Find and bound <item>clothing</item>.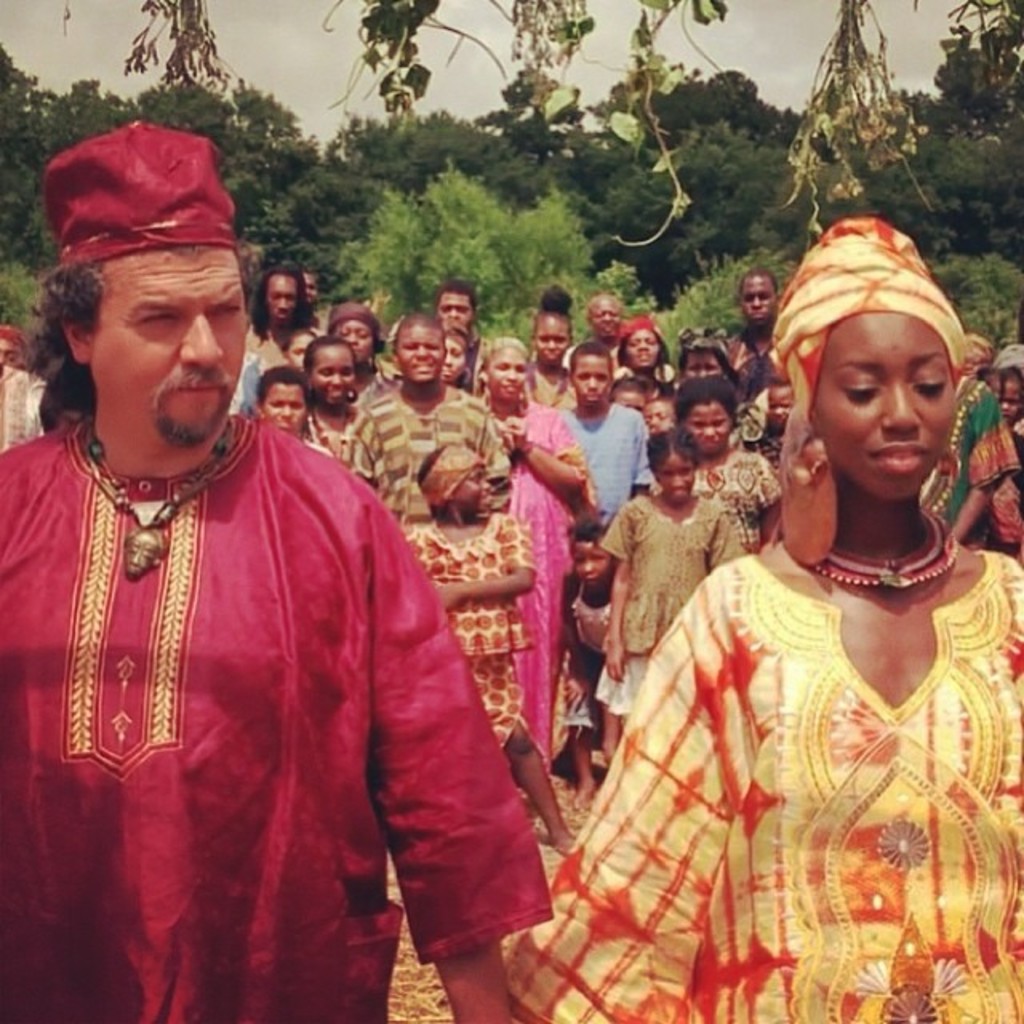
Bound: (701,453,770,539).
